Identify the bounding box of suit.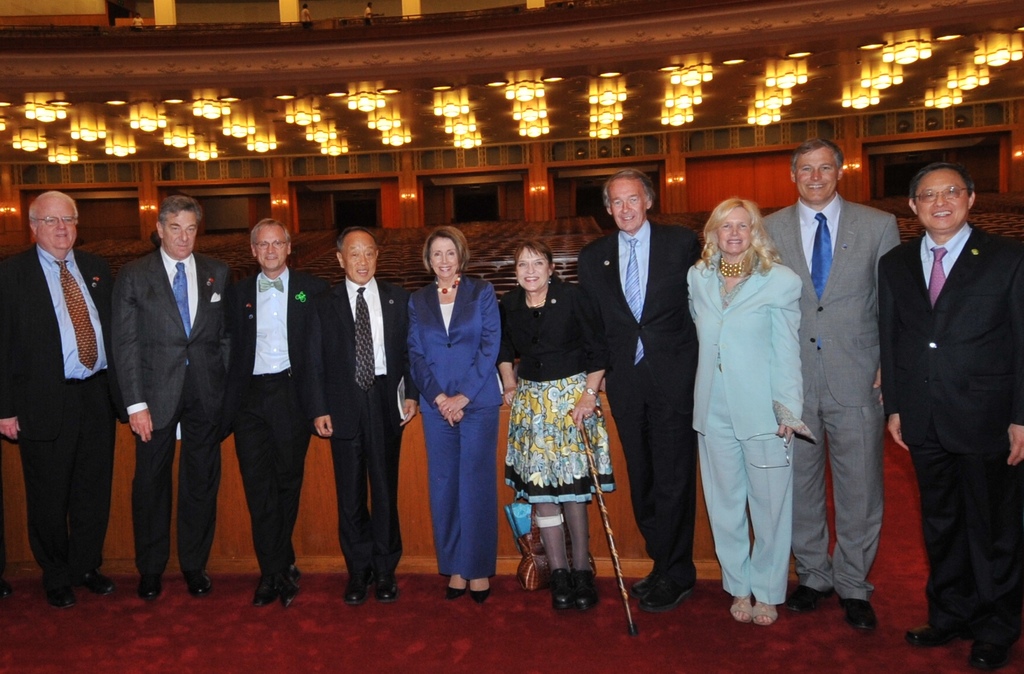
<box>881,137,1015,661</box>.
